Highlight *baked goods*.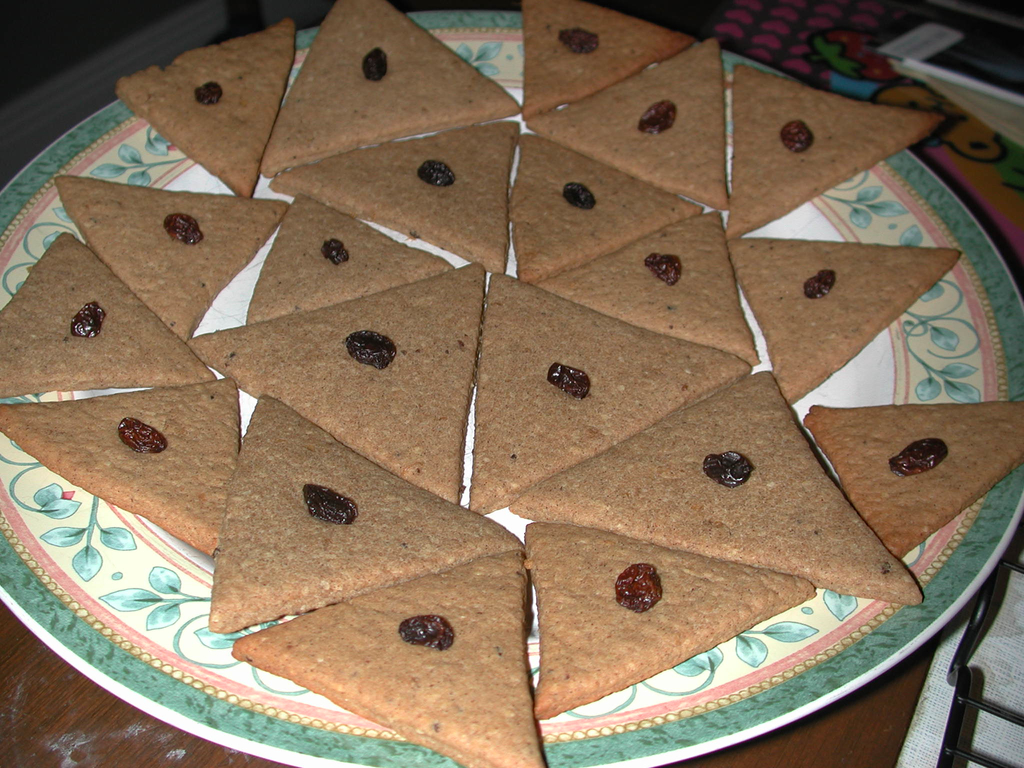
Highlighted region: (729, 240, 963, 404).
